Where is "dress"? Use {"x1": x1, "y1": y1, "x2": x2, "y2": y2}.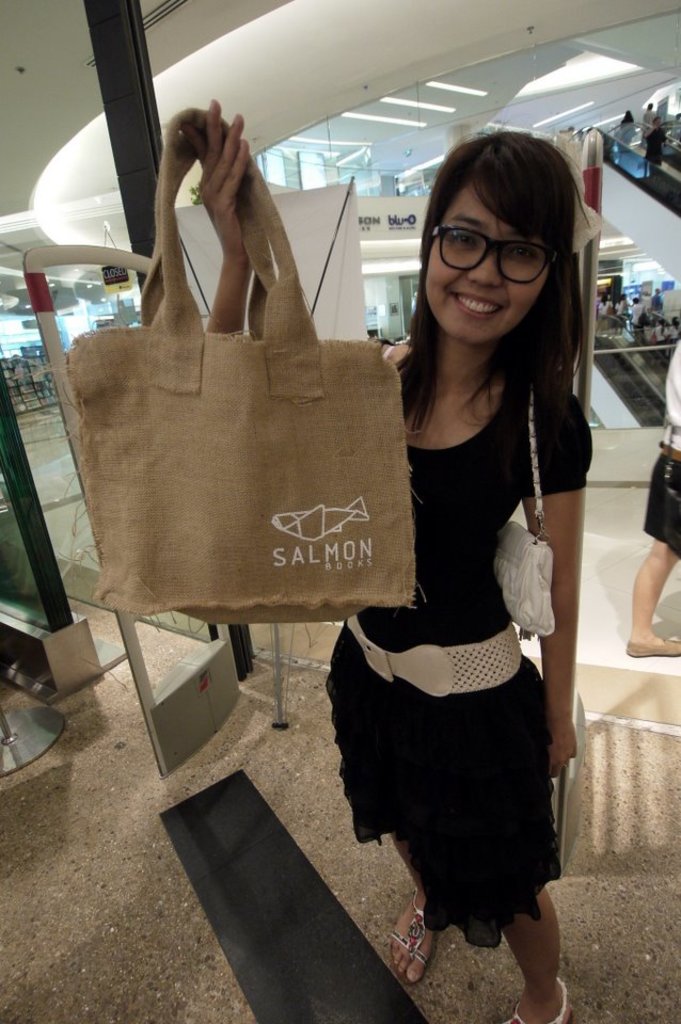
{"x1": 308, "y1": 365, "x2": 596, "y2": 941}.
